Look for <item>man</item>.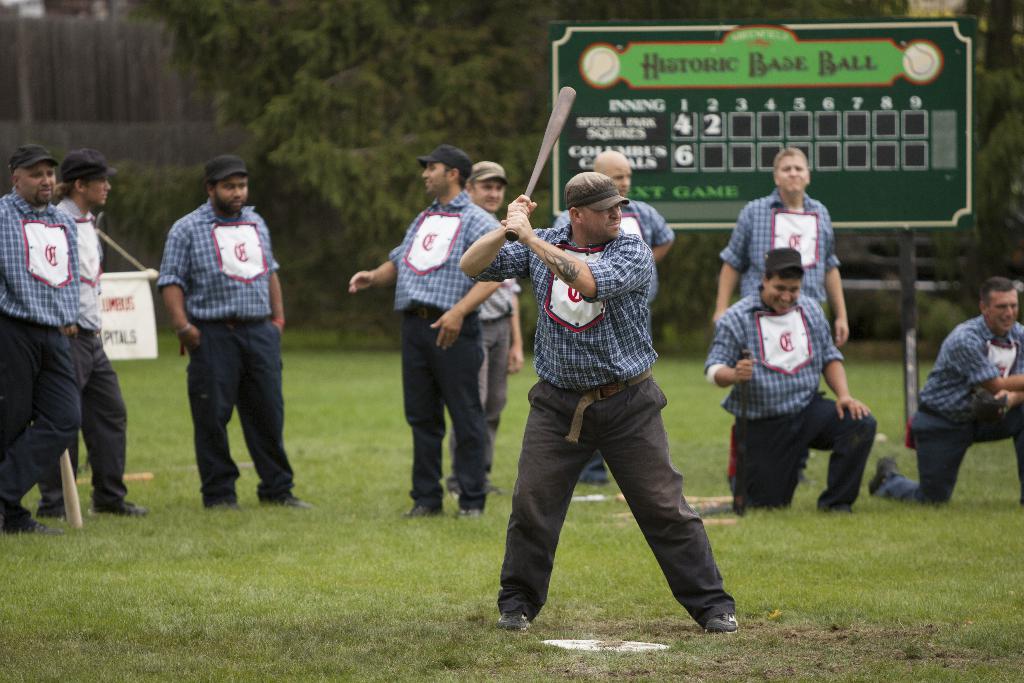
Found: box=[151, 167, 290, 519].
